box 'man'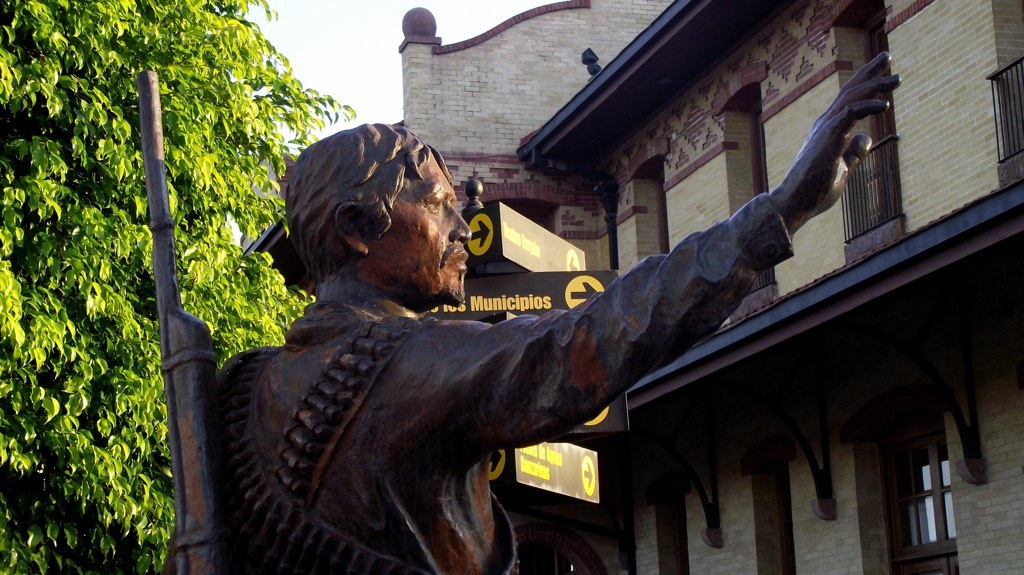
246, 97, 900, 565
